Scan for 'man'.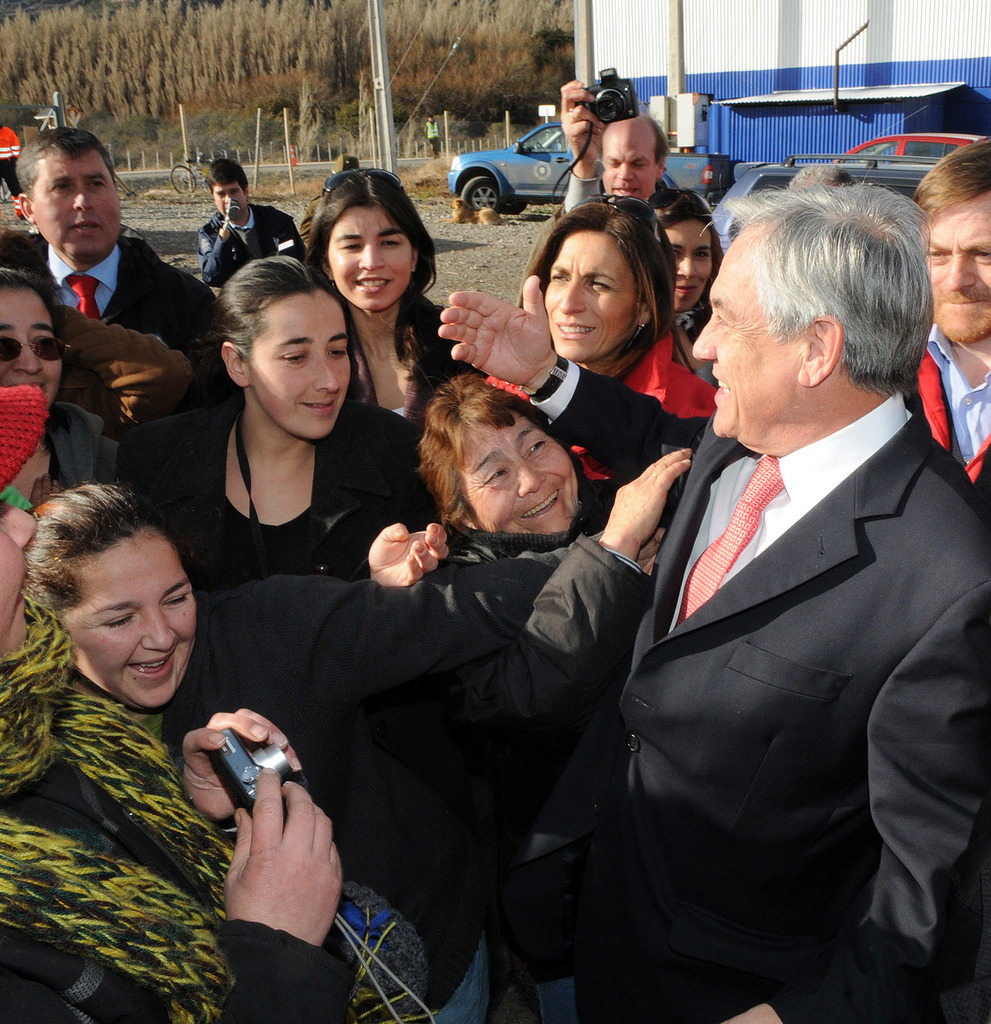
Scan result: <bbox>580, 156, 988, 1002</bbox>.
